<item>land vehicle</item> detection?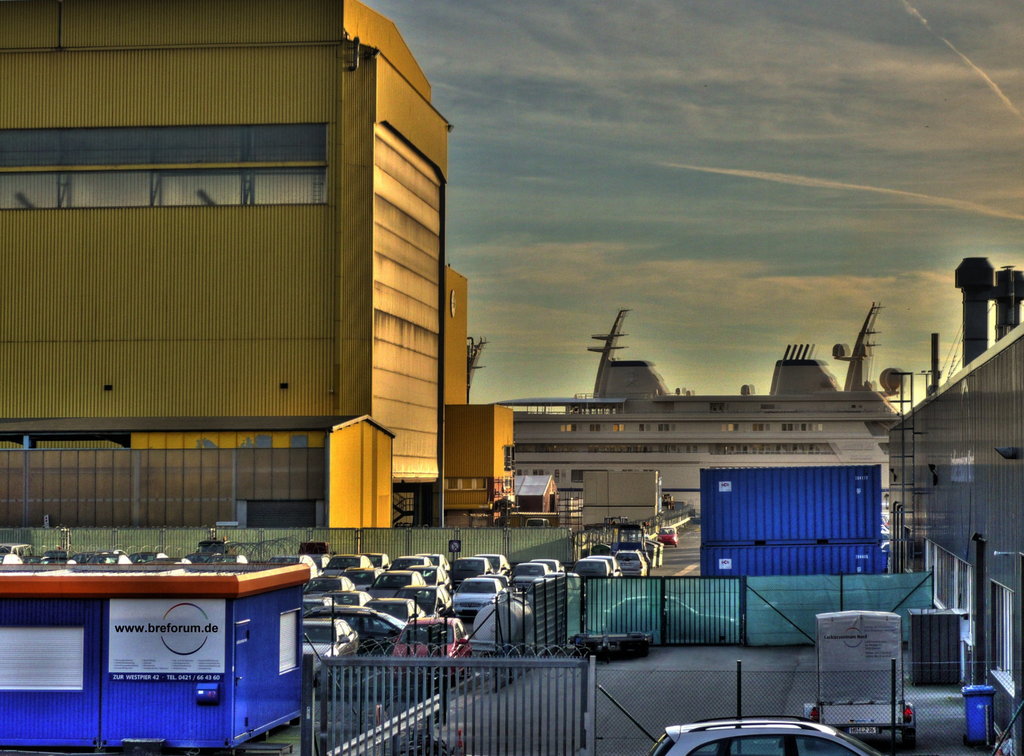
l=531, t=558, r=567, b=573
